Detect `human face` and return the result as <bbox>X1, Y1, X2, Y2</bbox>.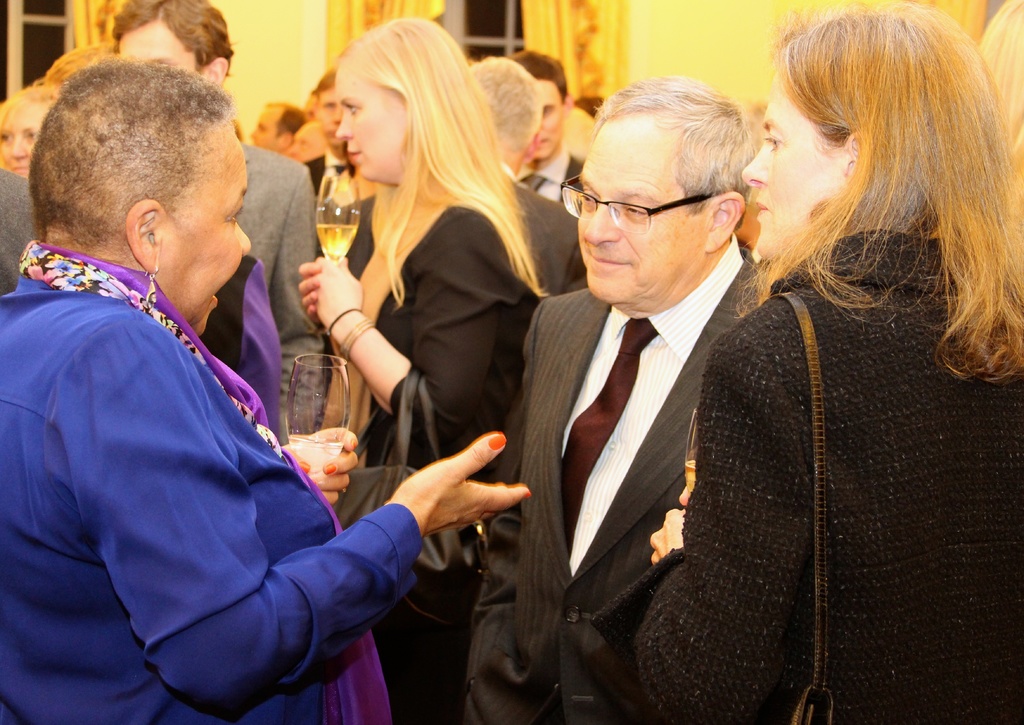
<bbox>335, 69, 405, 181</bbox>.
